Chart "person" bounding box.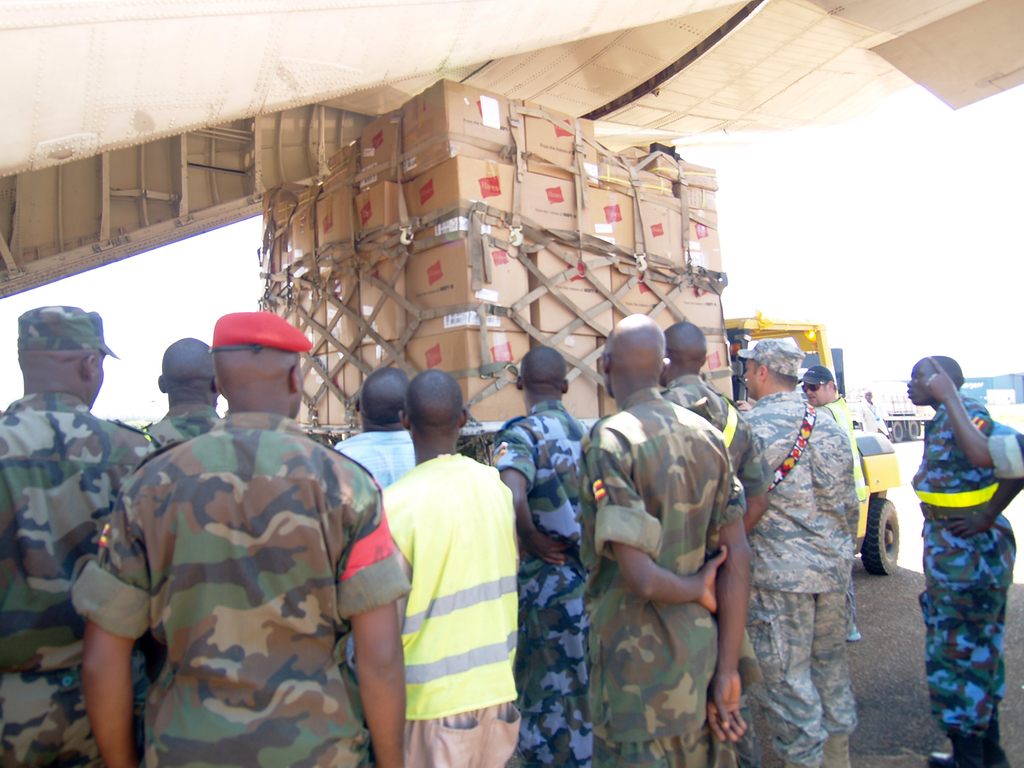
Charted: locate(386, 372, 509, 767).
